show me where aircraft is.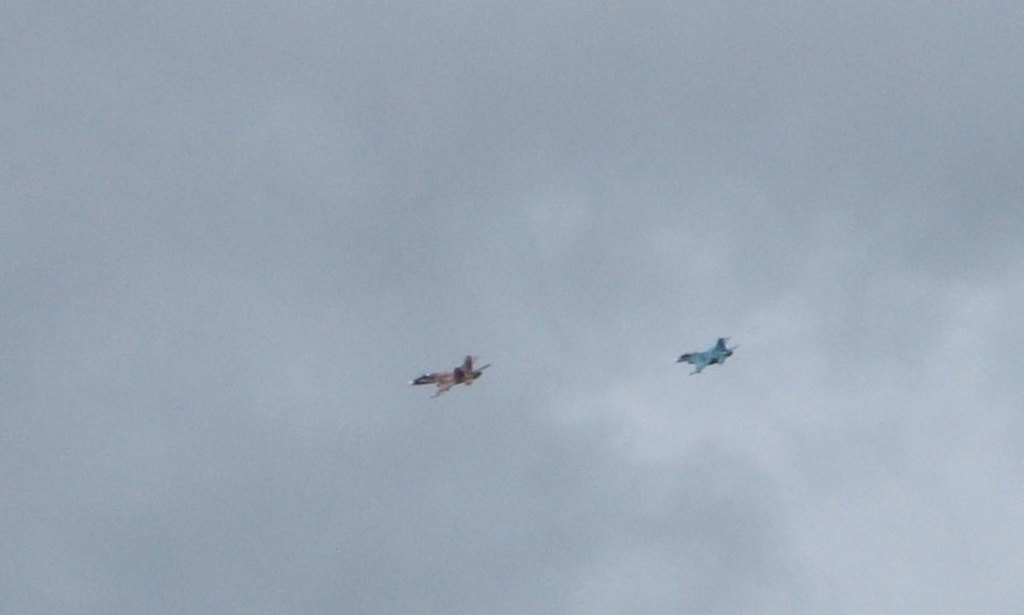
aircraft is at (671,333,739,376).
